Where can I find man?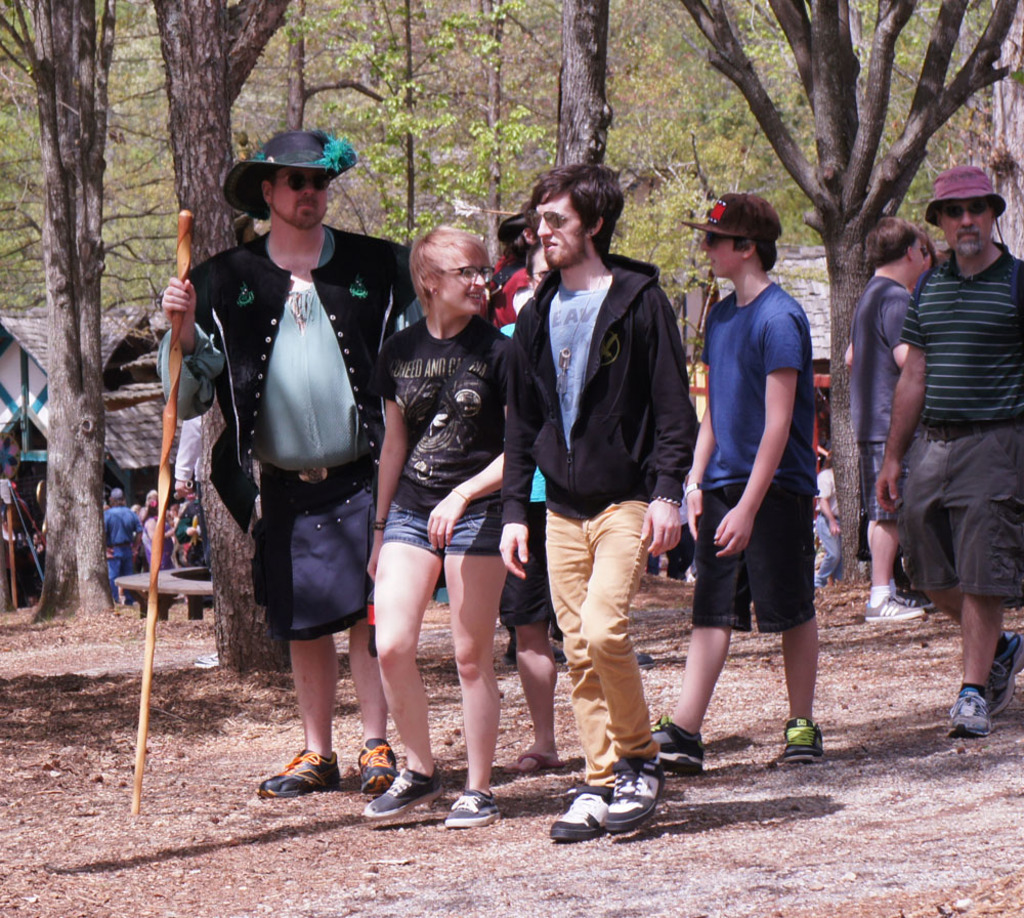
You can find it at bbox=[815, 460, 841, 586].
